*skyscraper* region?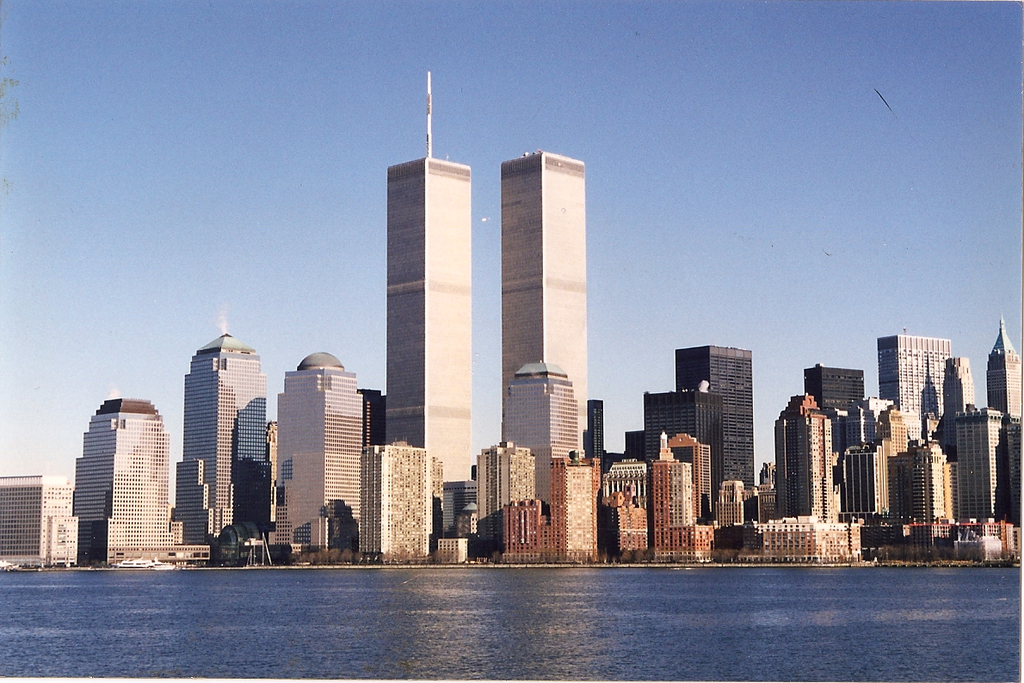
Rect(503, 150, 588, 452)
